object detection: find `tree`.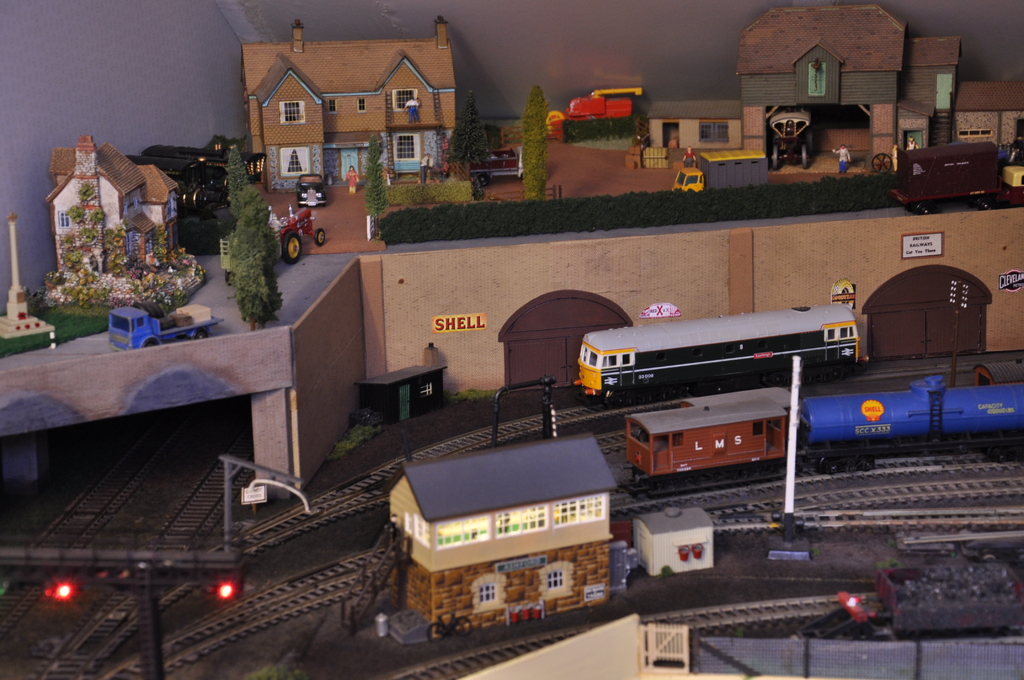
228, 144, 249, 218.
